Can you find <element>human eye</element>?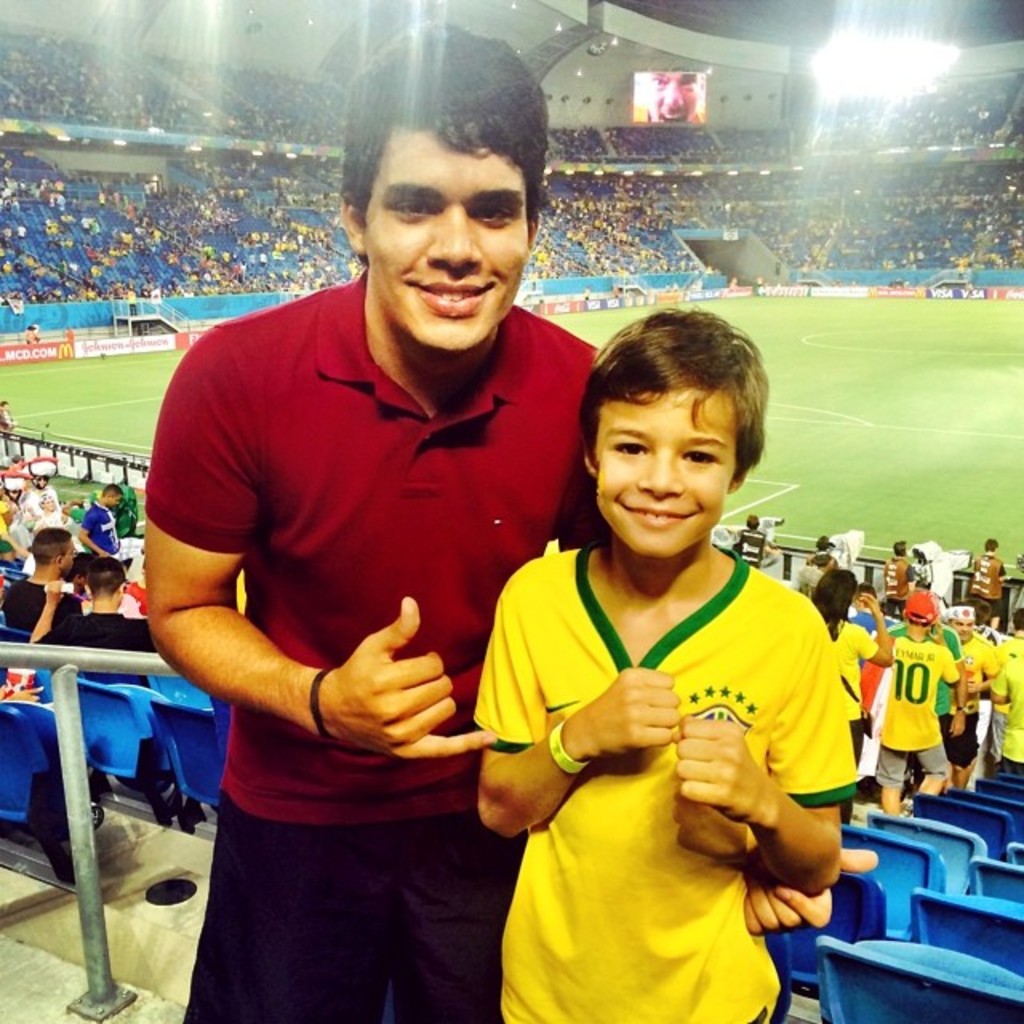
Yes, bounding box: crop(384, 195, 442, 226).
